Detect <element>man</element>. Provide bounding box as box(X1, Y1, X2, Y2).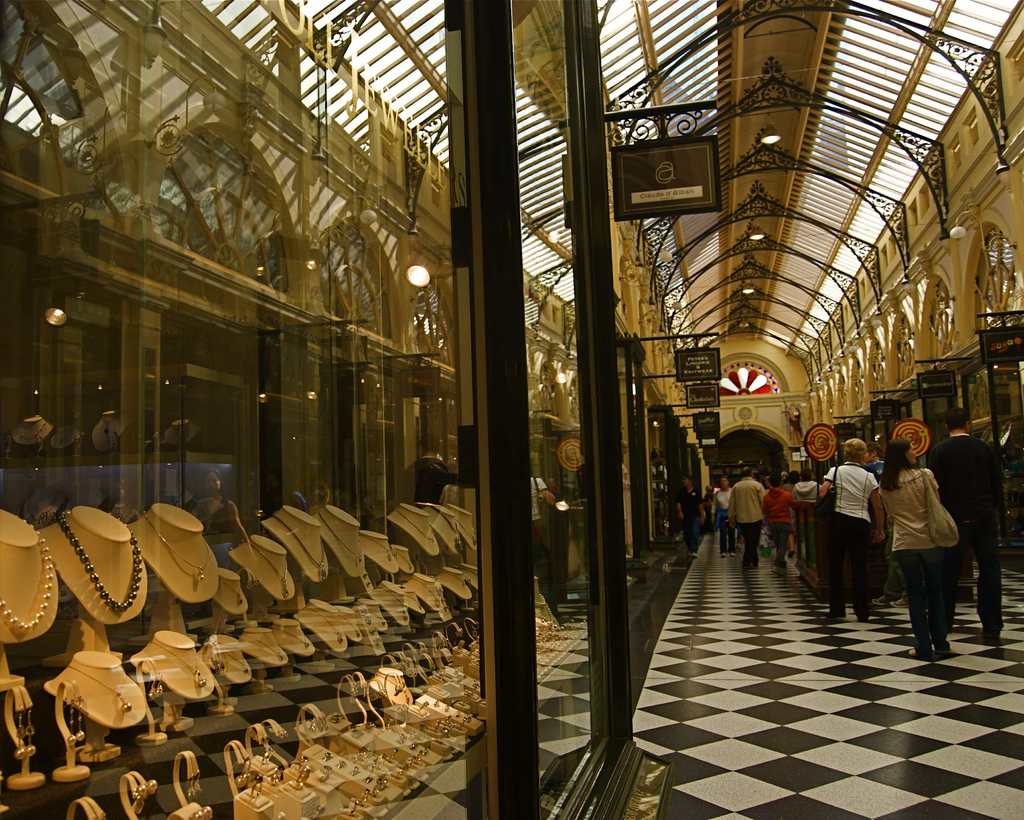
box(866, 444, 879, 475).
